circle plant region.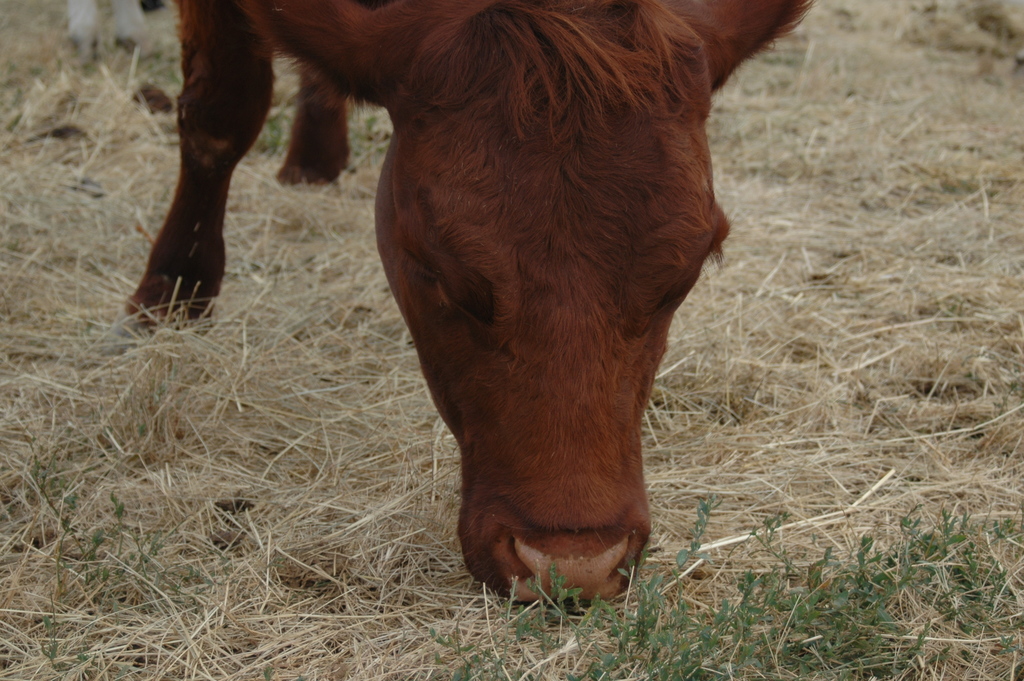
Region: [257, 104, 296, 159].
